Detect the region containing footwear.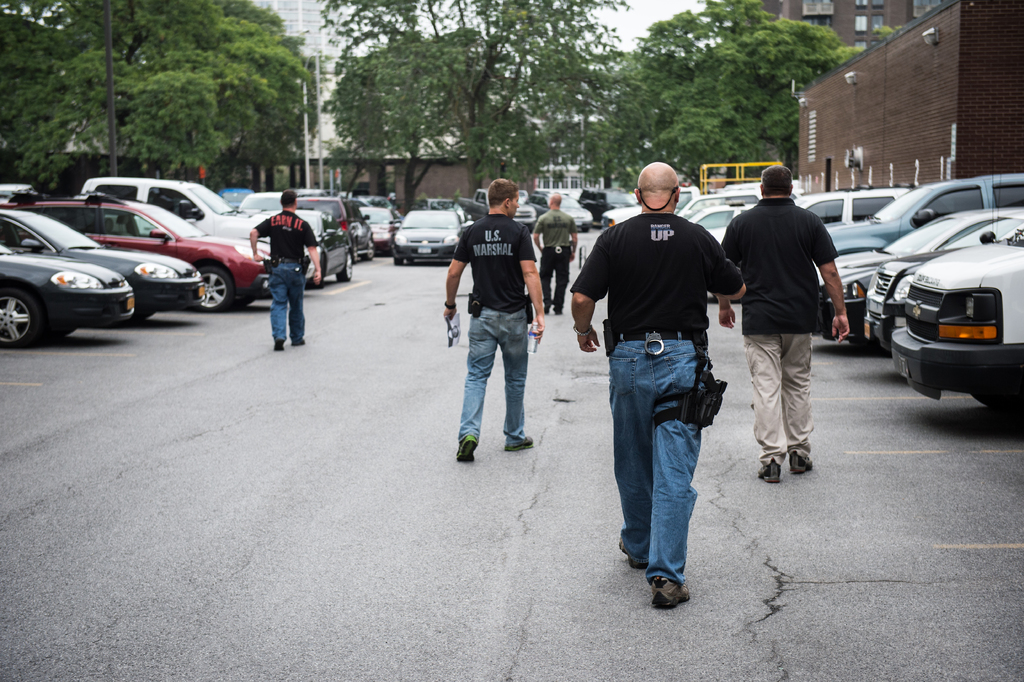
{"x1": 459, "y1": 435, "x2": 474, "y2": 462}.
